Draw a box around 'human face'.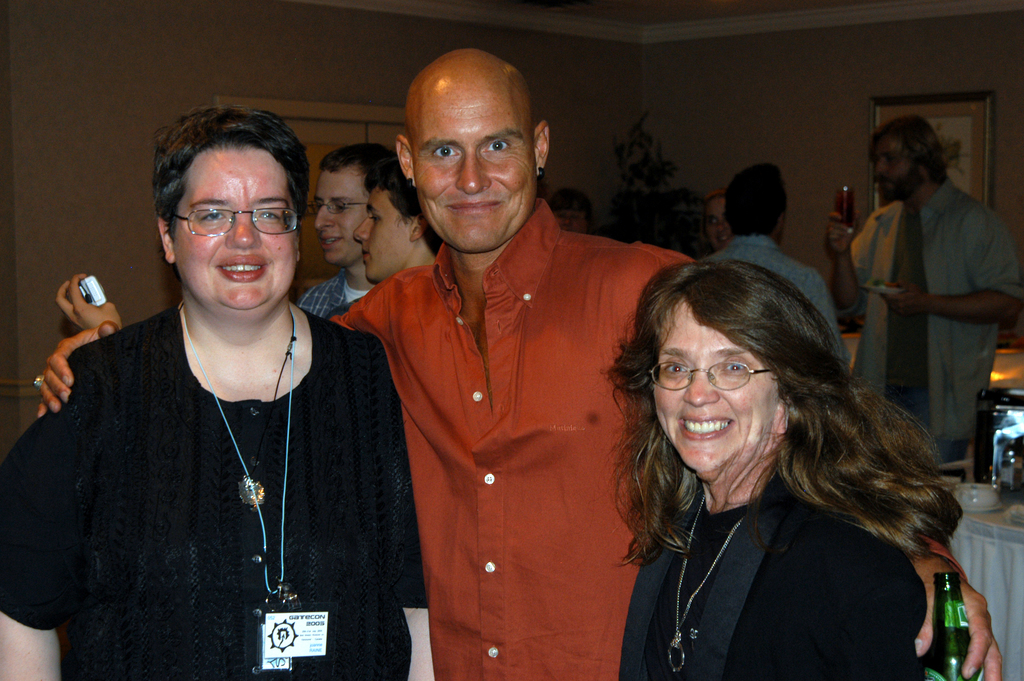
region(314, 163, 371, 267).
